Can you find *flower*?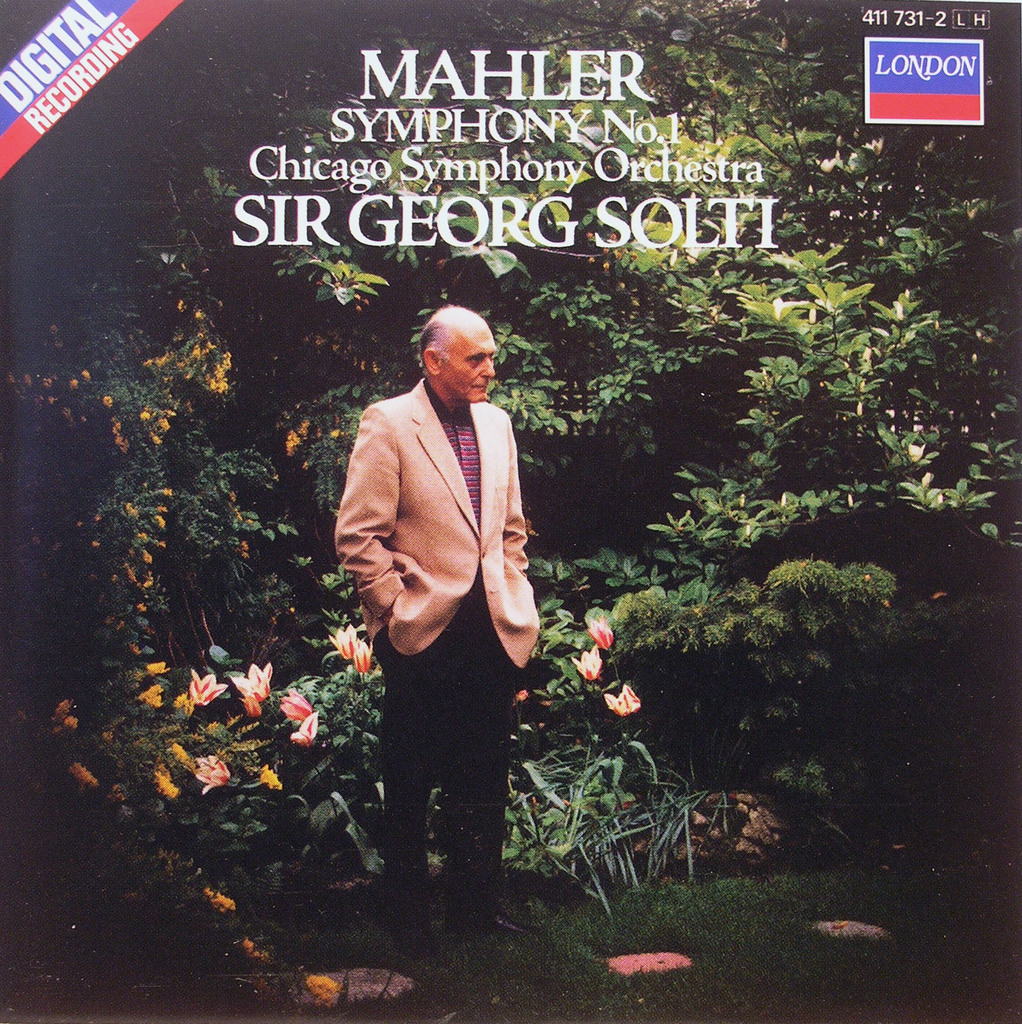
Yes, bounding box: [281,689,314,723].
